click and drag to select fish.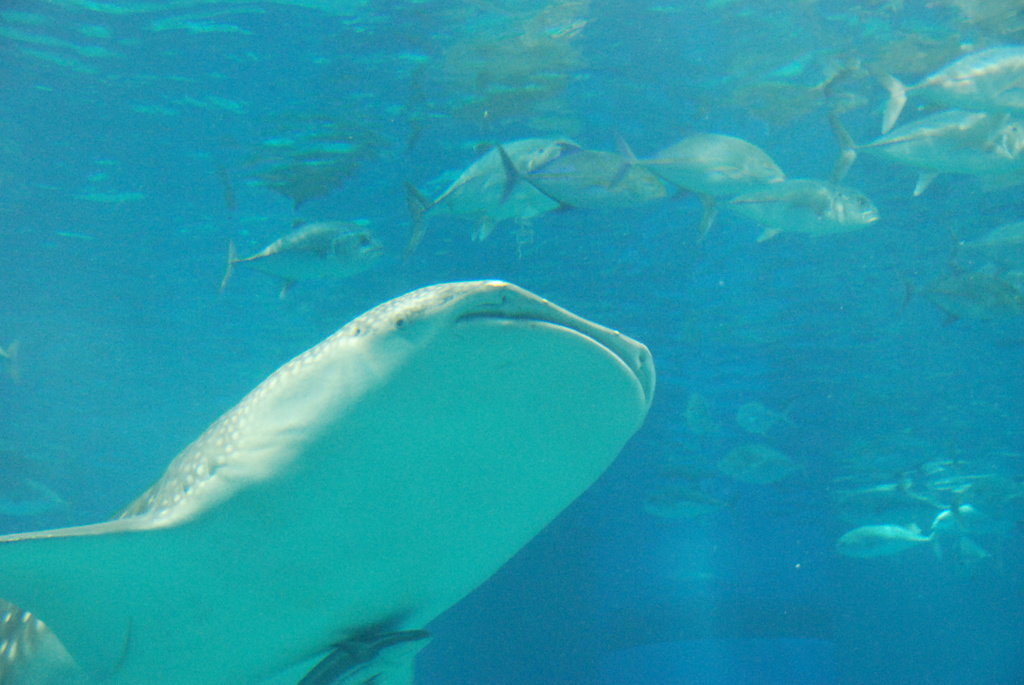
Selection: 615, 132, 781, 193.
